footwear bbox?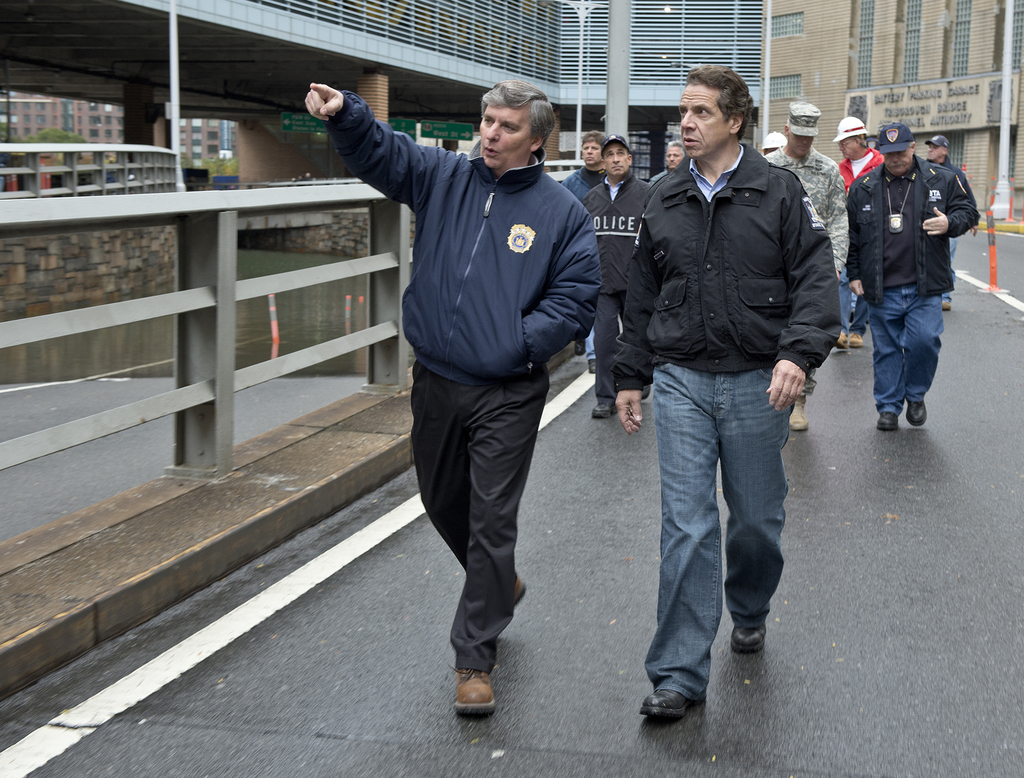
(x1=904, y1=400, x2=927, y2=429)
